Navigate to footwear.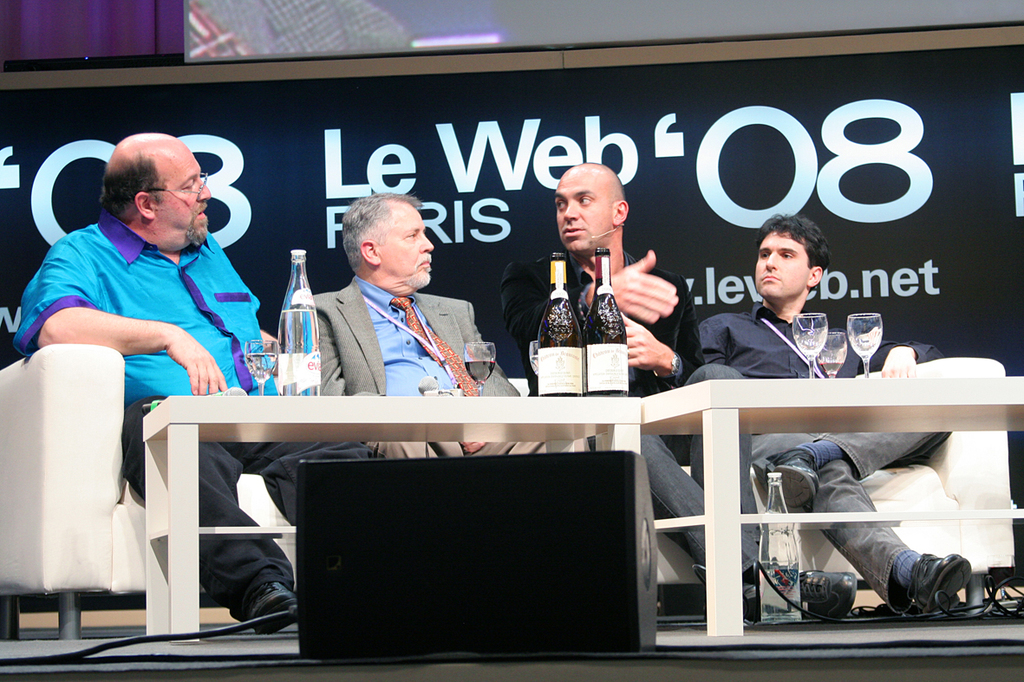
Navigation target: x1=245, y1=579, x2=307, y2=635.
